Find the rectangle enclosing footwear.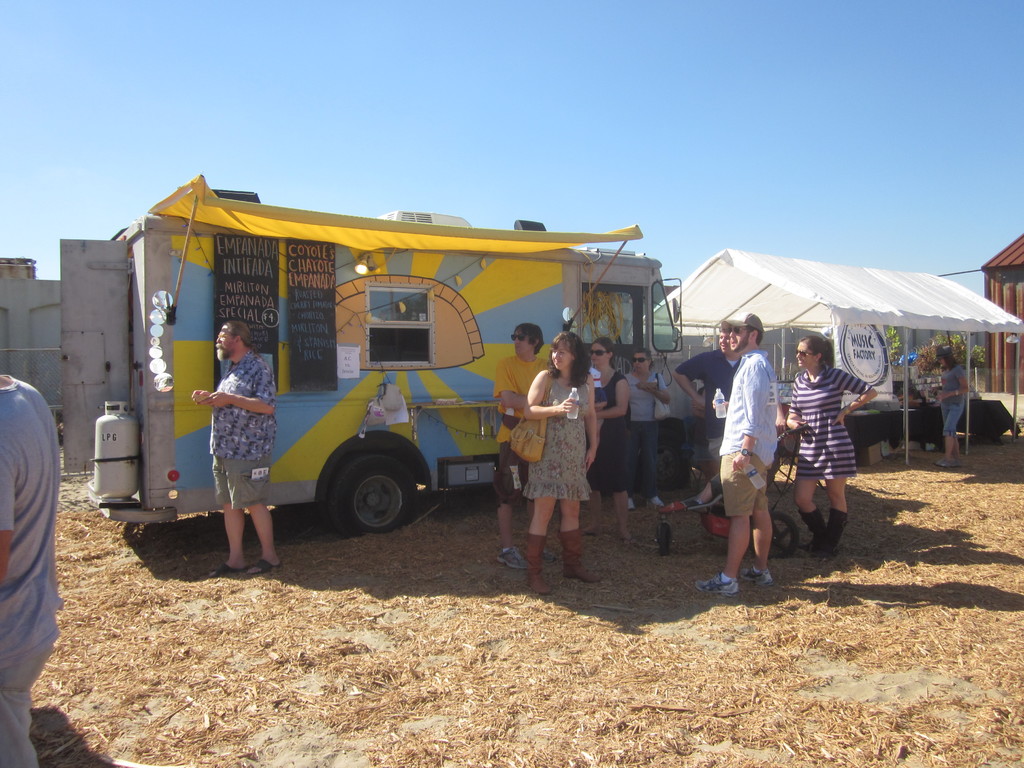
bbox=[545, 553, 558, 564].
